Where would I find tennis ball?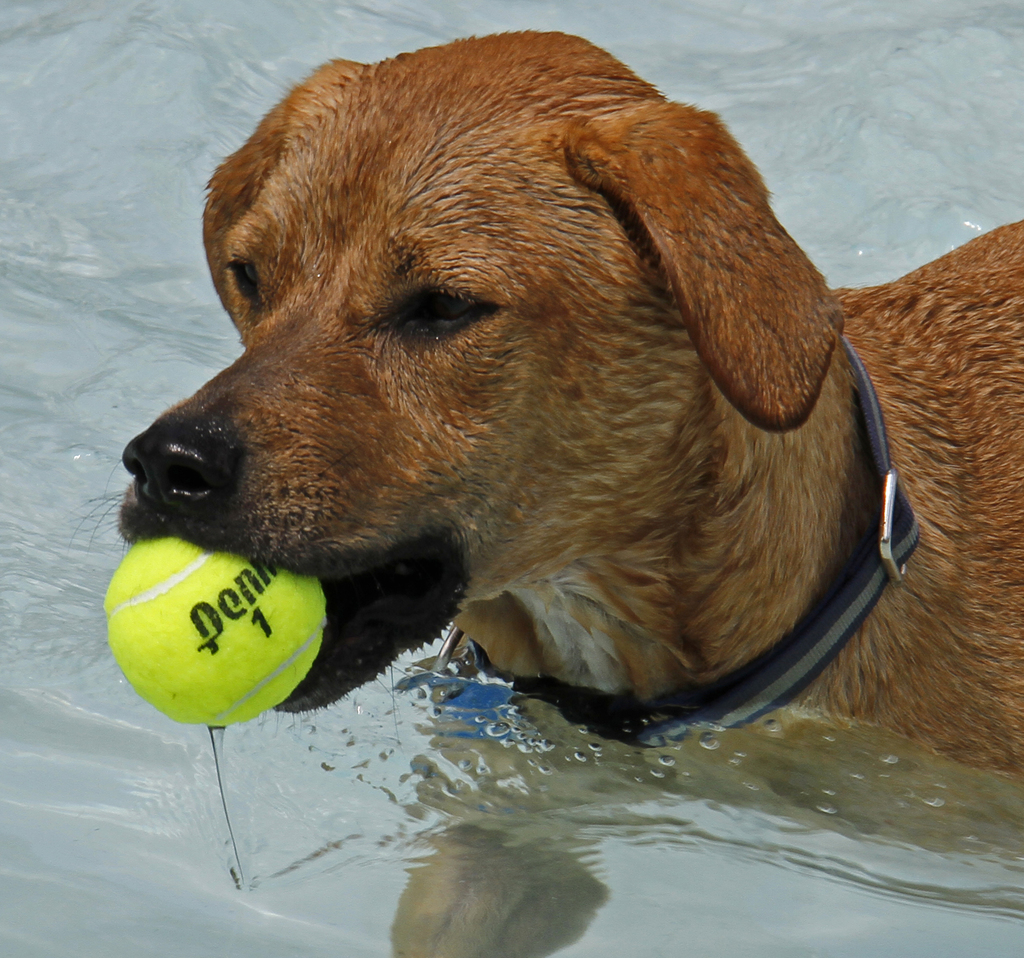
At <bbox>100, 534, 326, 725</bbox>.
